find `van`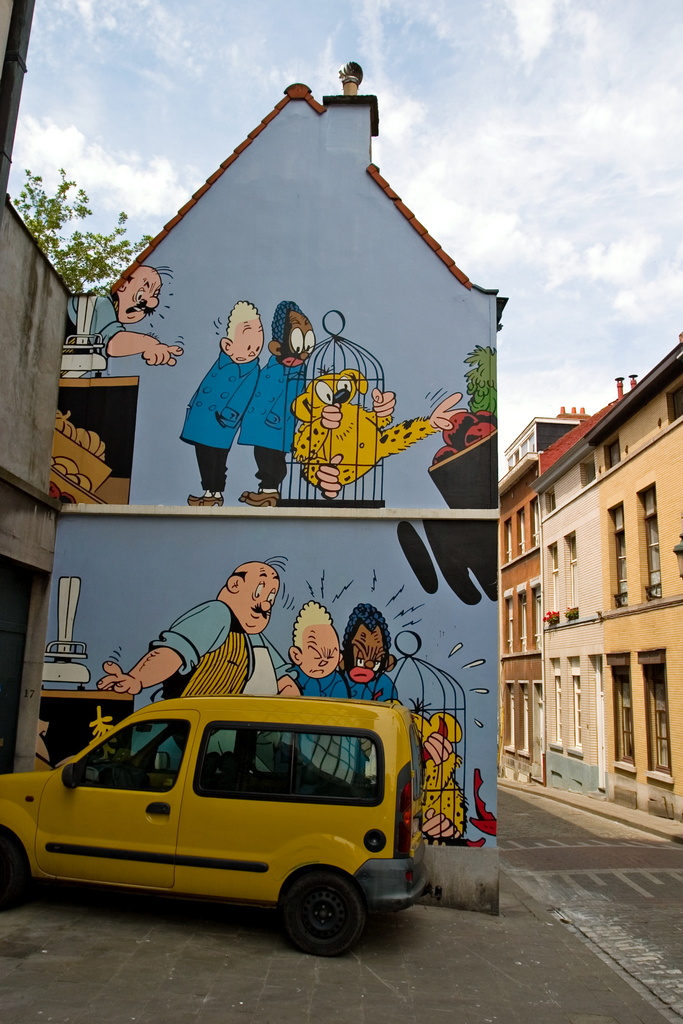
<bbox>0, 693, 436, 959</bbox>
